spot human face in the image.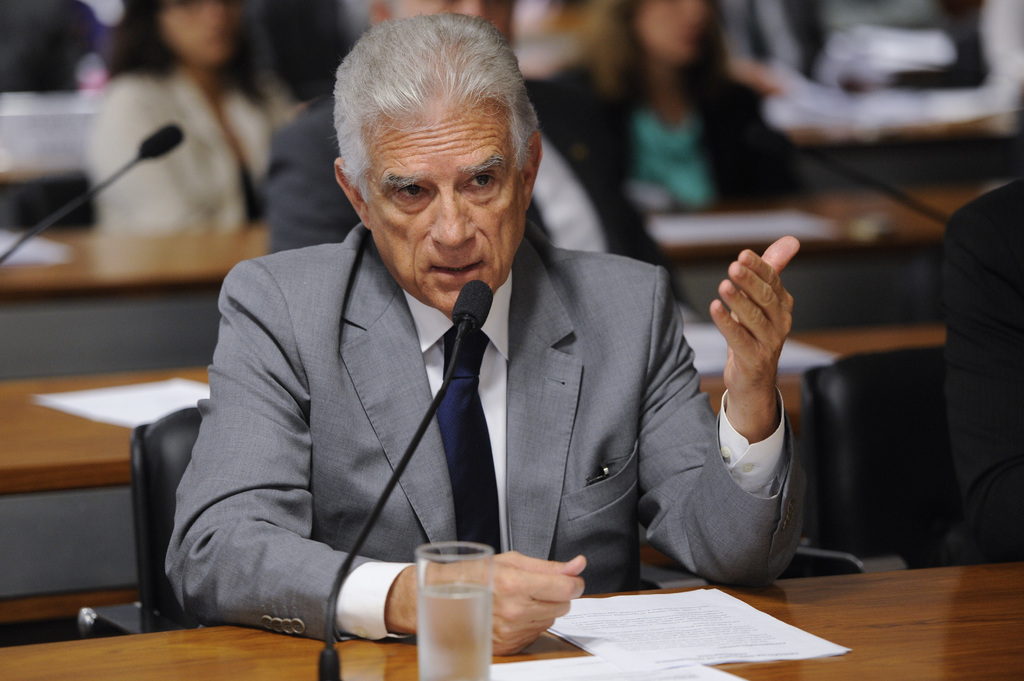
human face found at left=159, top=0, right=241, bottom=56.
